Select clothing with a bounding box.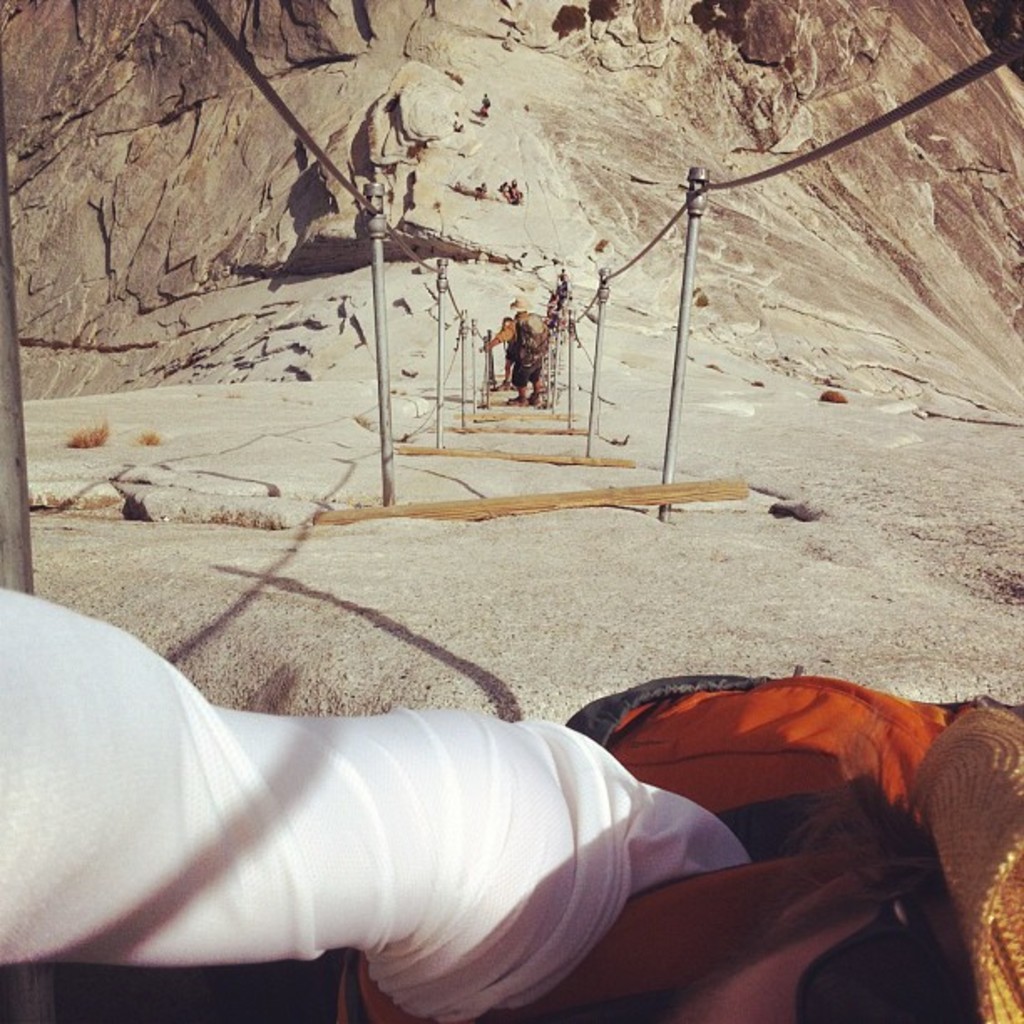
bbox=(485, 313, 545, 387).
